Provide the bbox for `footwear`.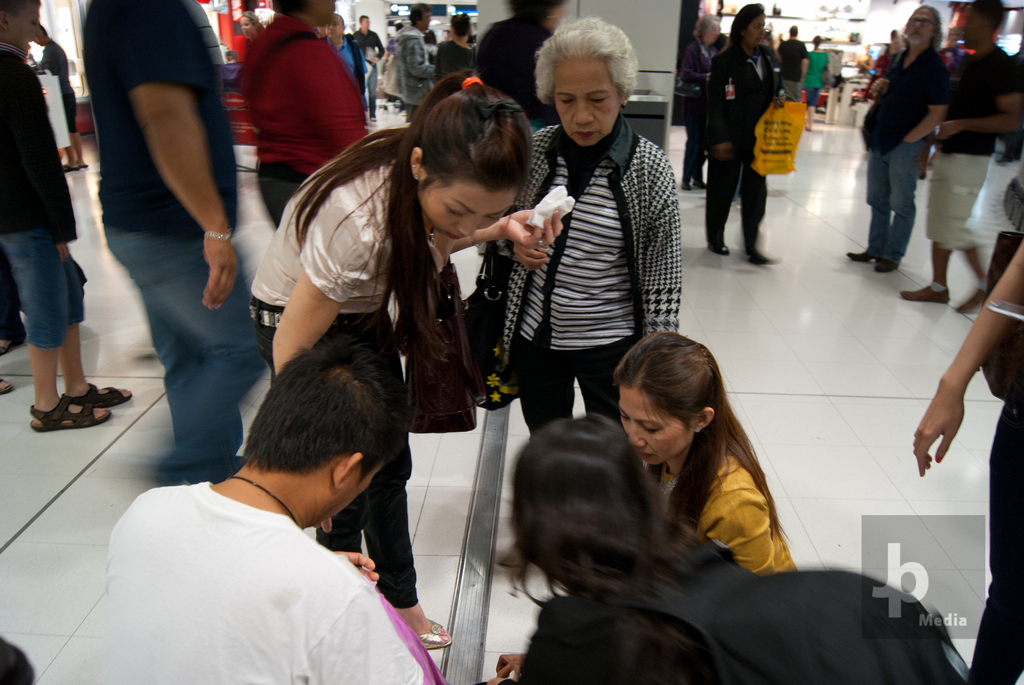
BBox(902, 288, 950, 299).
